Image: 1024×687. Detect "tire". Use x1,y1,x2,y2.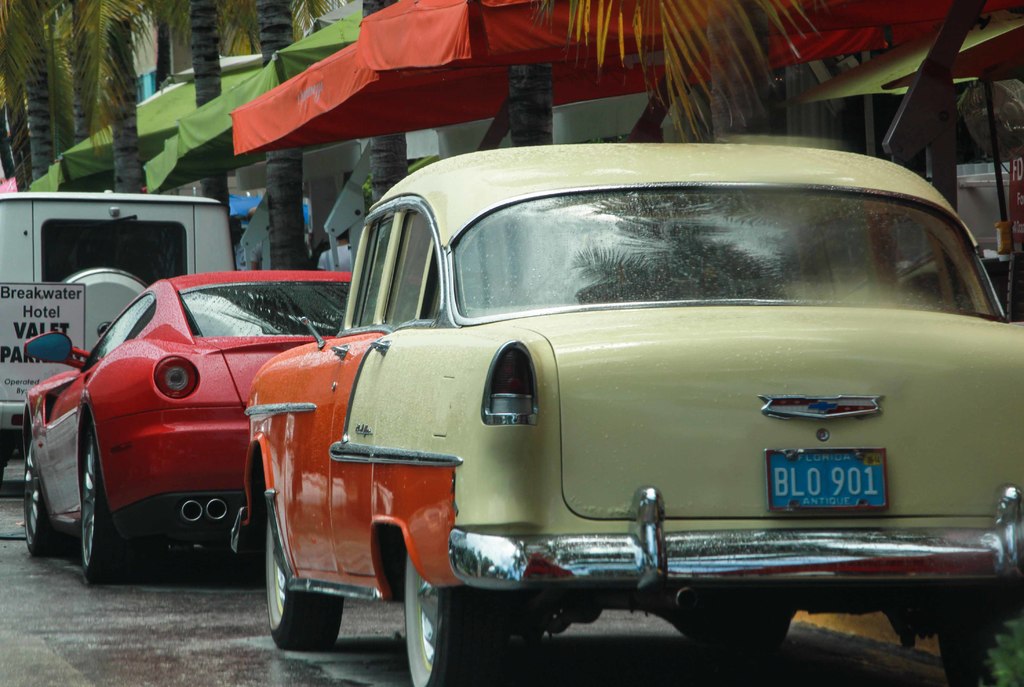
403,549,511,686.
